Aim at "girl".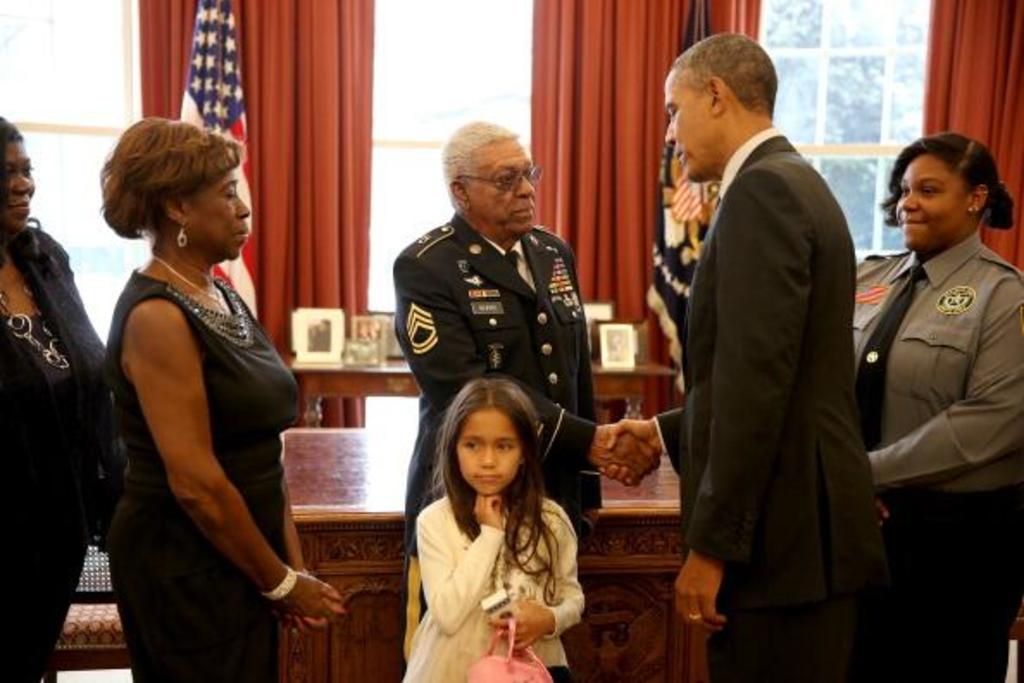
Aimed at locate(407, 379, 586, 681).
